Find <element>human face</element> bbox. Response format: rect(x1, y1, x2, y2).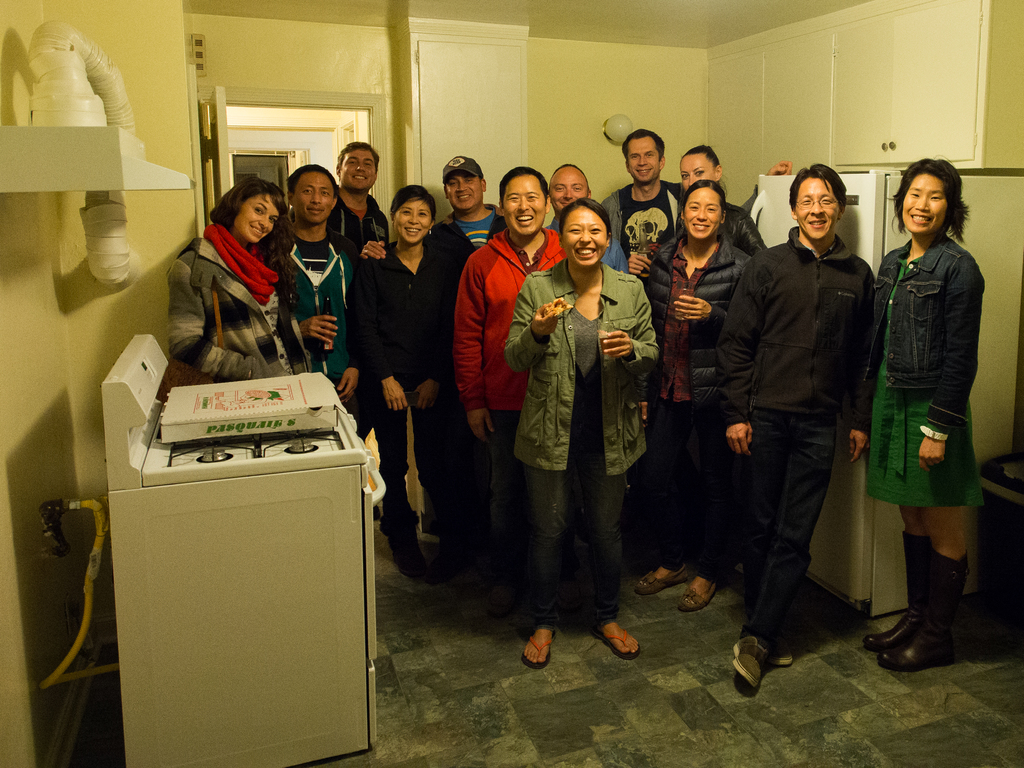
rect(689, 186, 717, 238).
